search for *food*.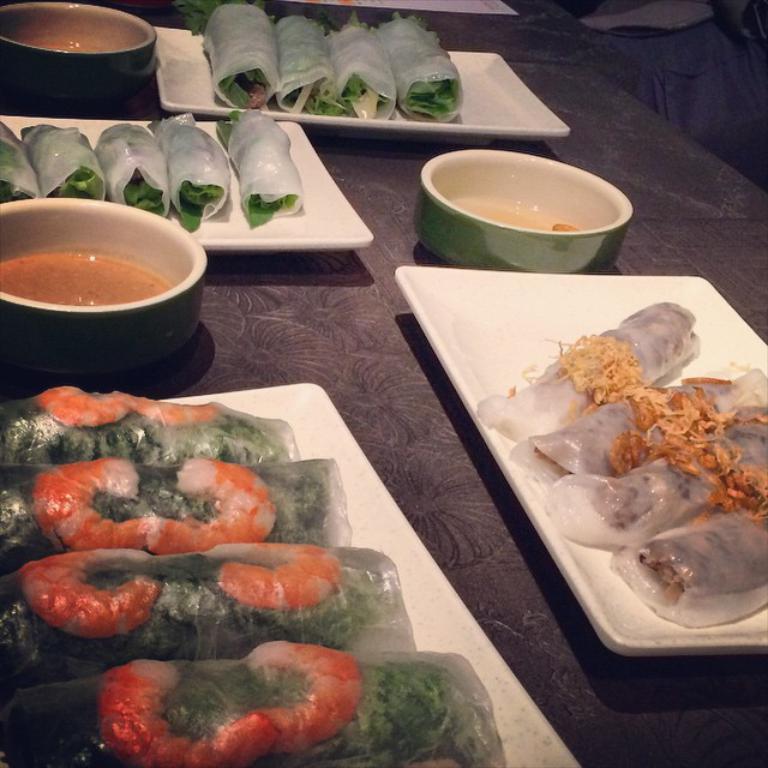
Found at detection(590, 408, 767, 529).
